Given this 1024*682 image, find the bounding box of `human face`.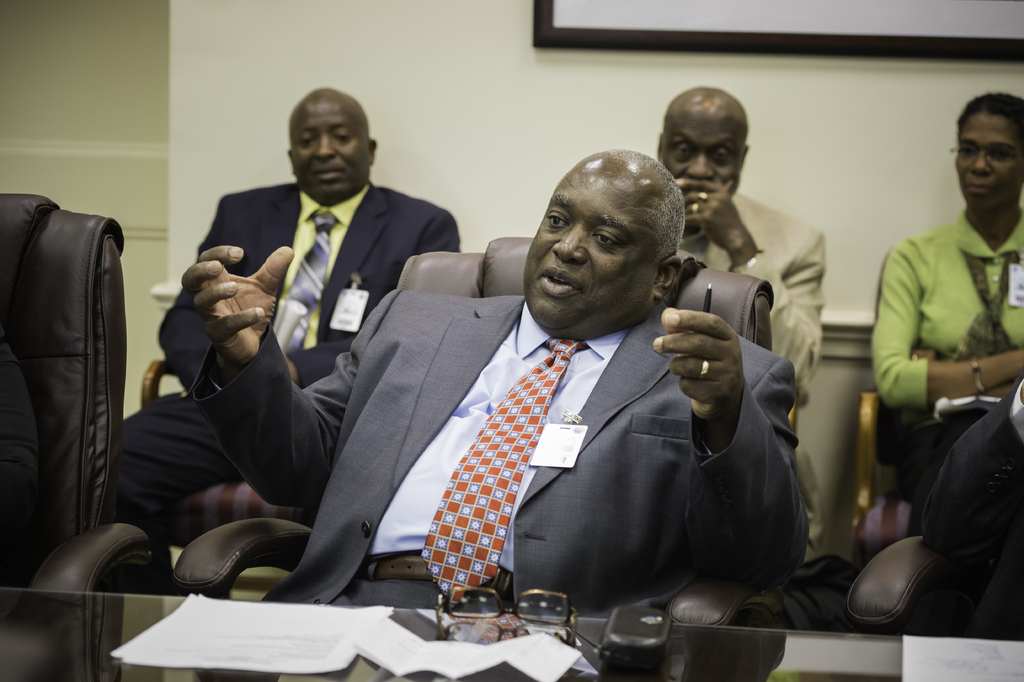
region(947, 109, 1020, 225).
